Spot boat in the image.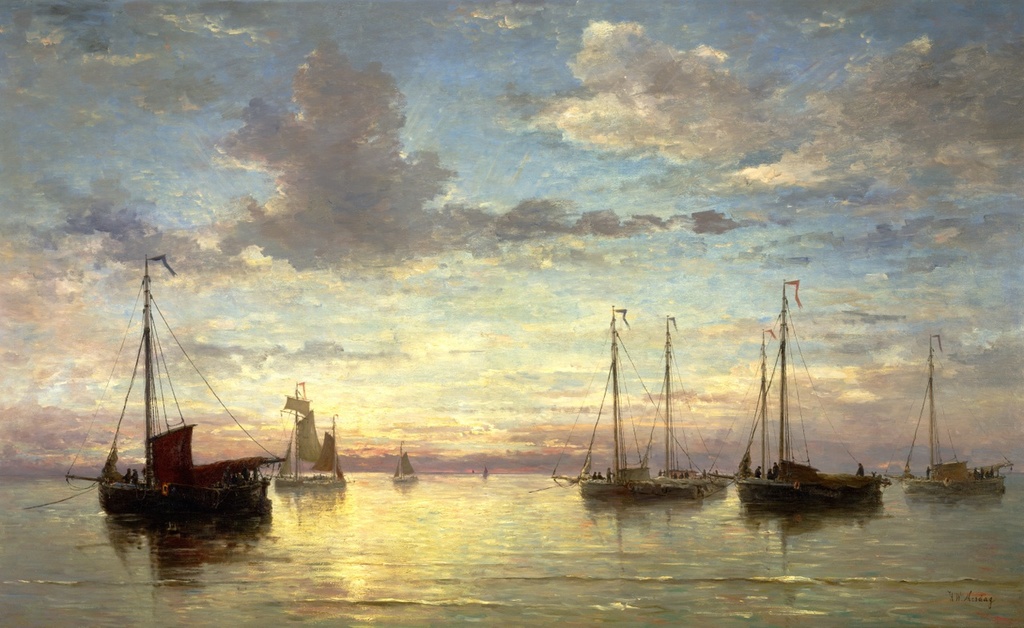
boat found at (x1=898, y1=330, x2=1005, y2=501).
